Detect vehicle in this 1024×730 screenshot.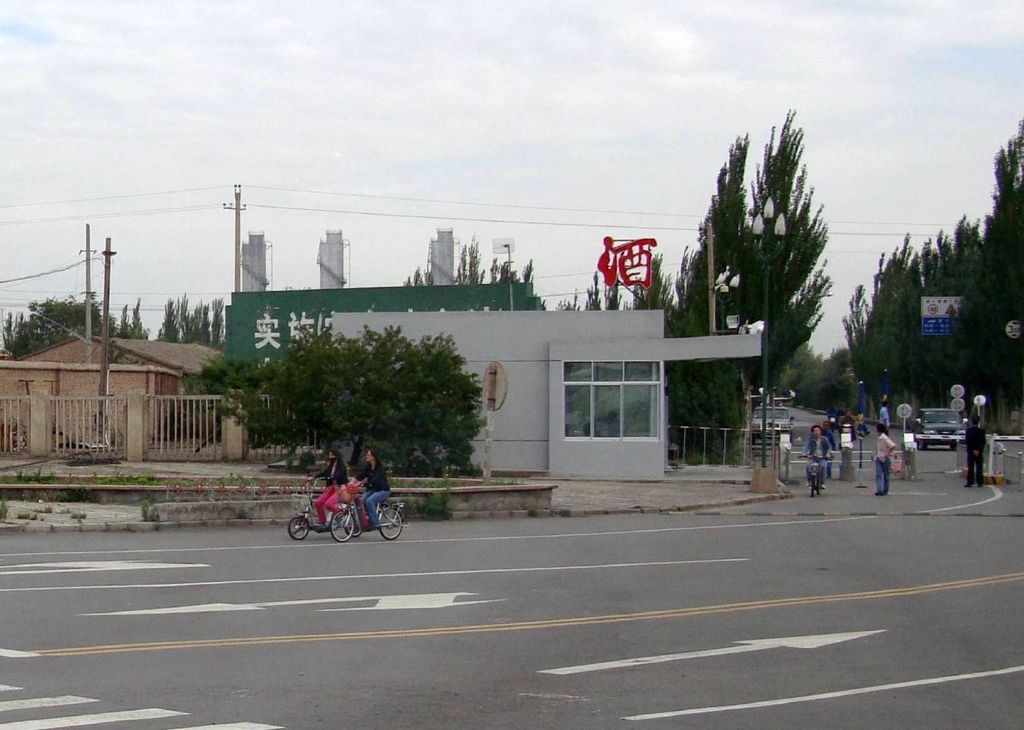
Detection: 799/451/832/494.
